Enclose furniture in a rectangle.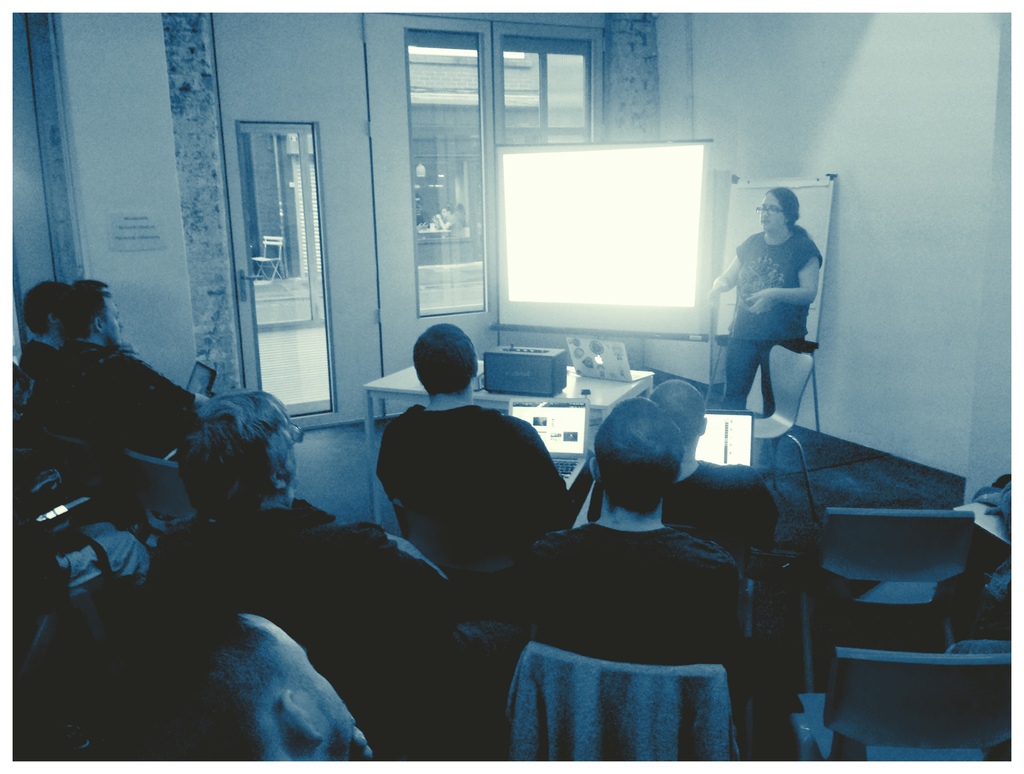
BBox(249, 234, 289, 286).
